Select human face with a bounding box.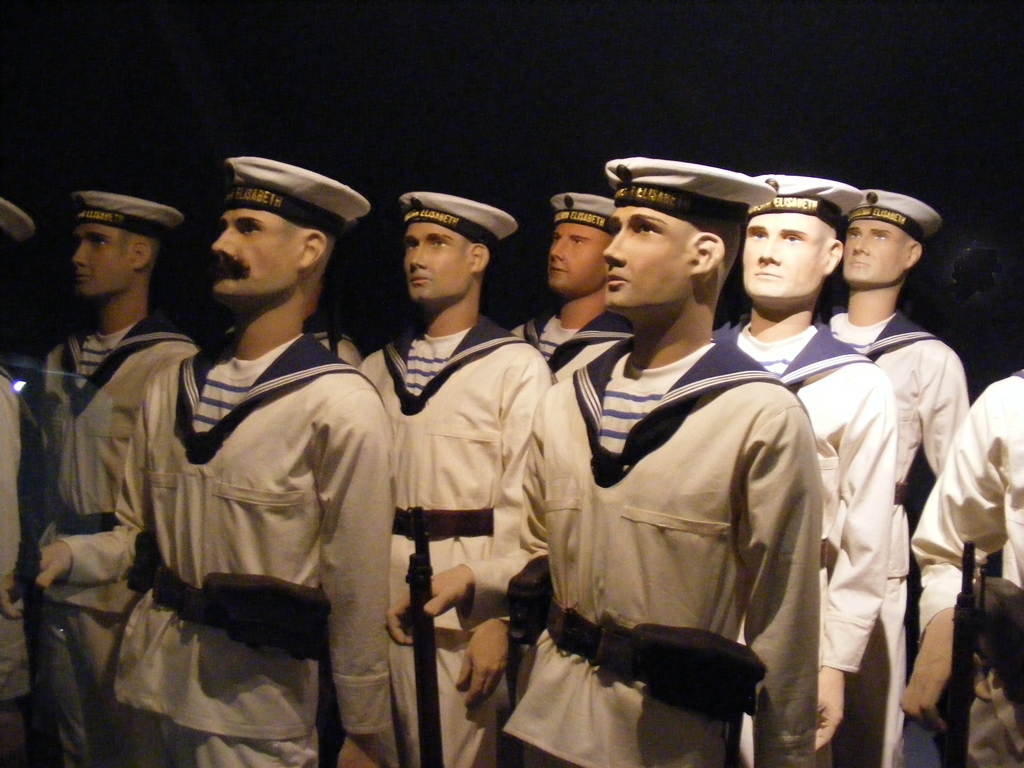
[742, 220, 824, 300].
